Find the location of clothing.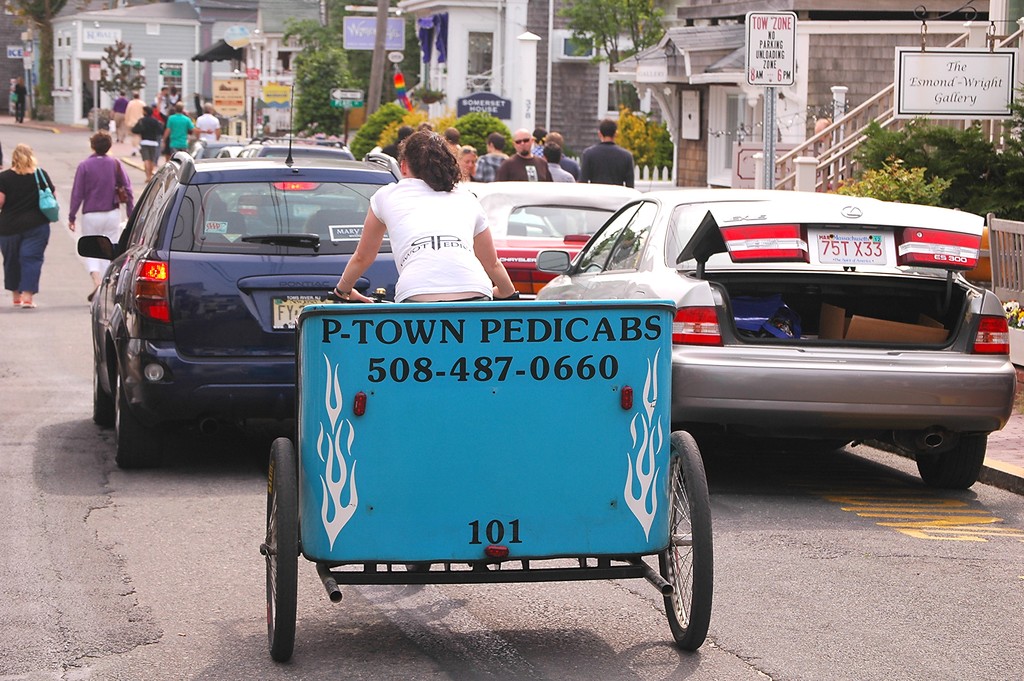
Location: Rect(66, 154, 134, 277).
